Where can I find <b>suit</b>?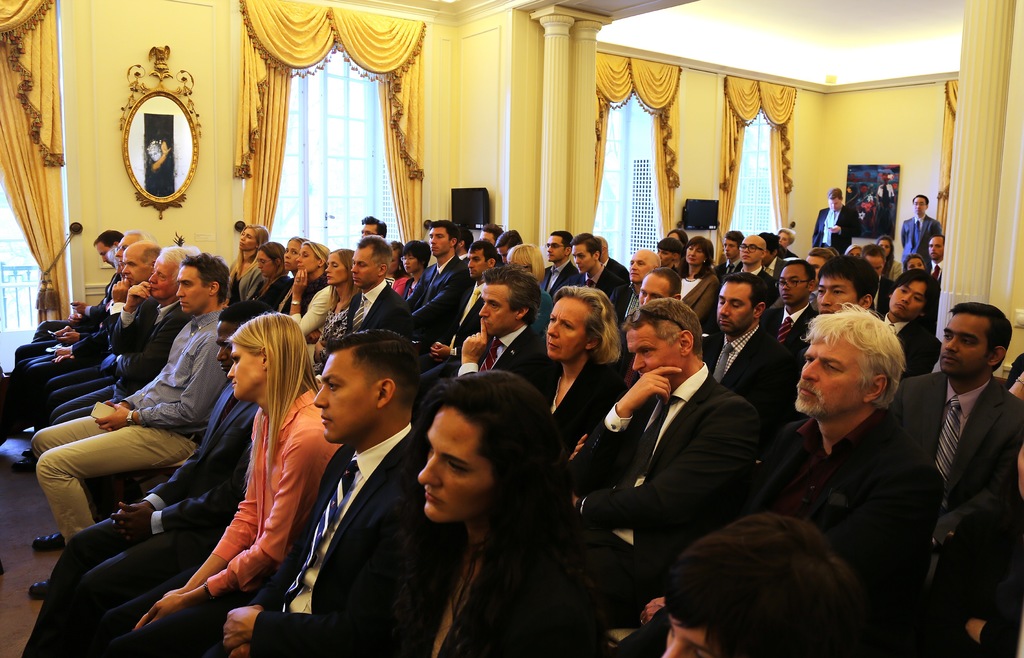
You can find it at (312, 278, 413, 385).
